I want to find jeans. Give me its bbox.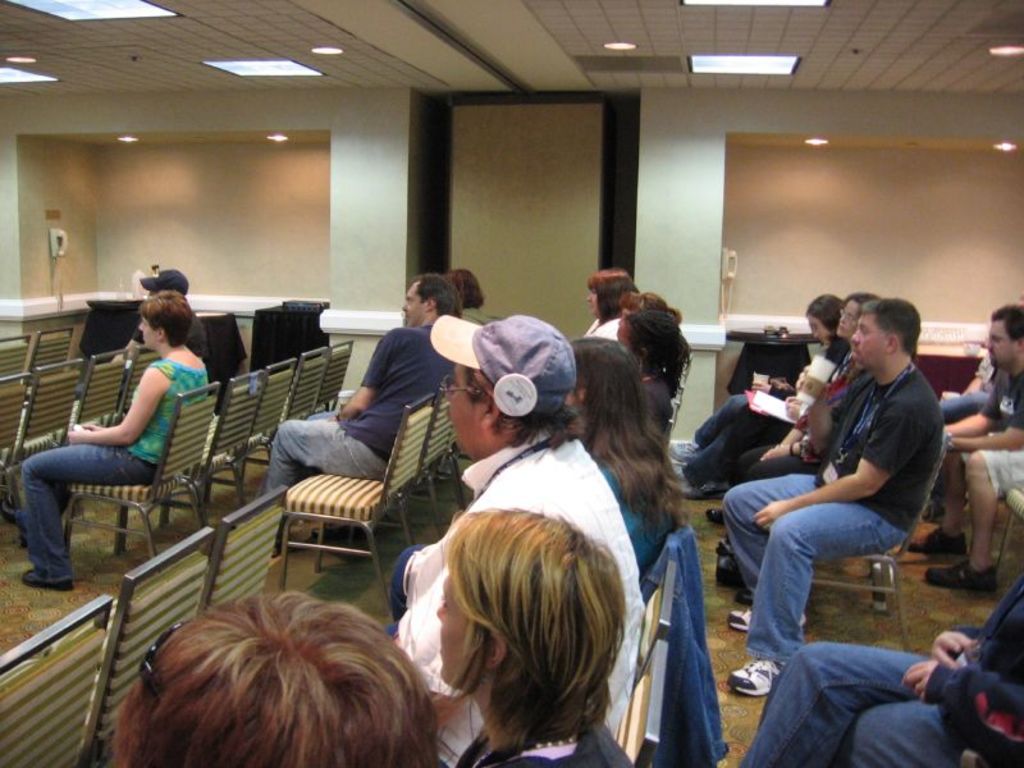
BBox(732, 634, 954, 767).
